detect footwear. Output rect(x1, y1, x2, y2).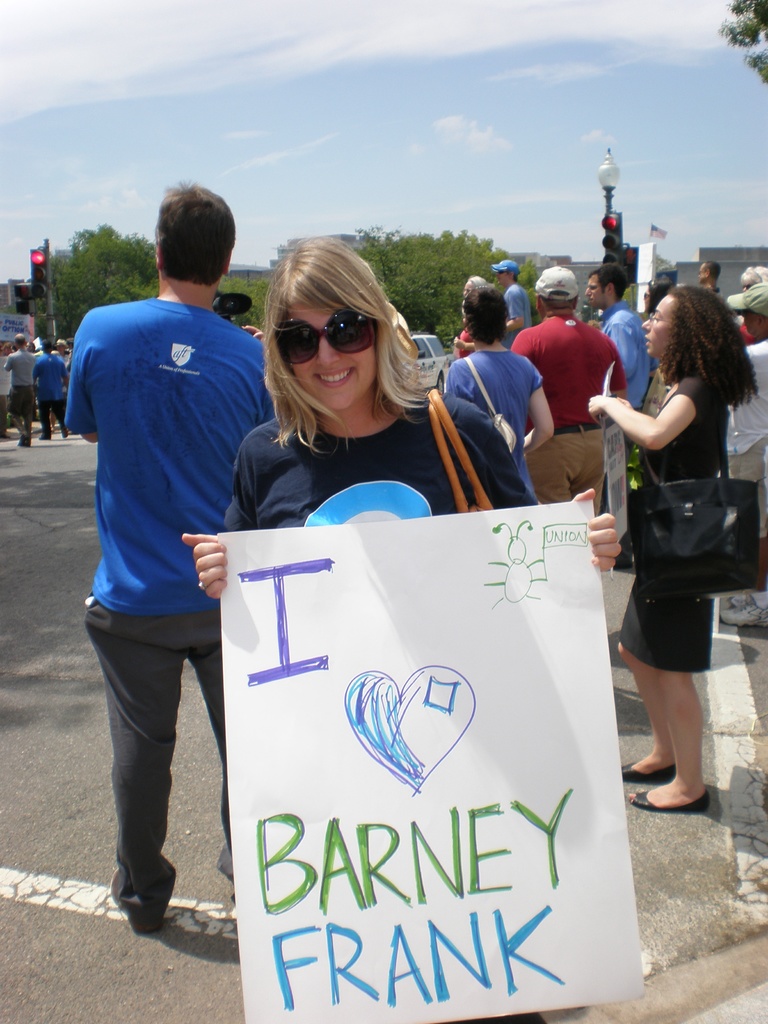
rect(101, 845, 172, 929).
